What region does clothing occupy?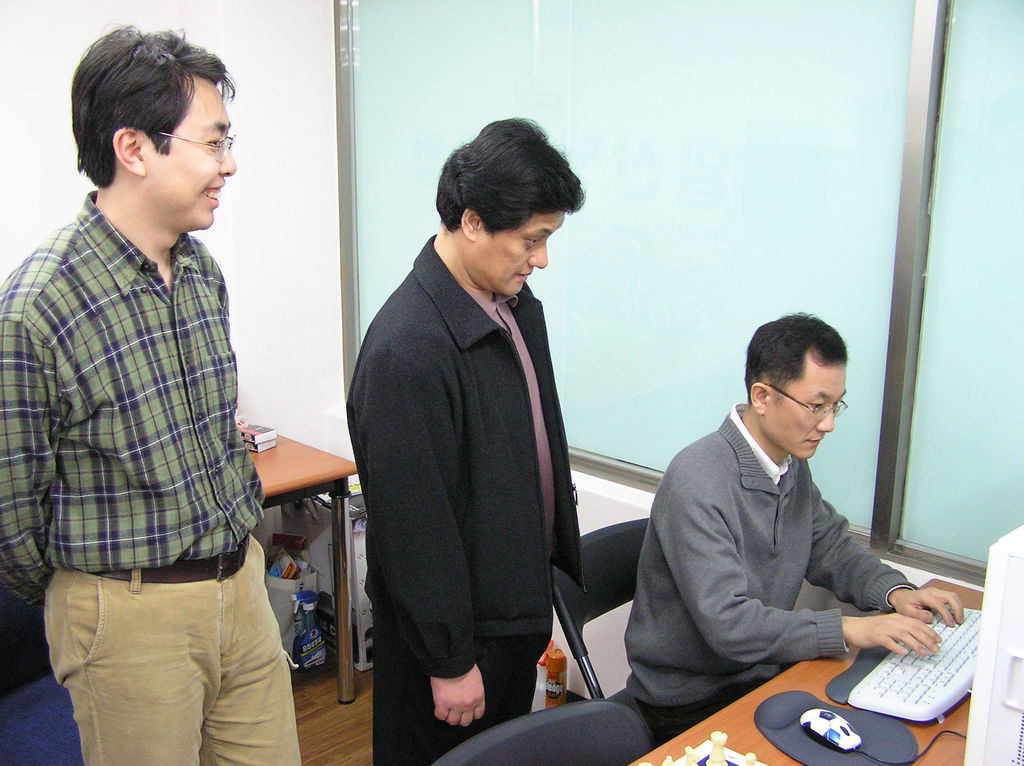
region(611, 391, 909, 746).
